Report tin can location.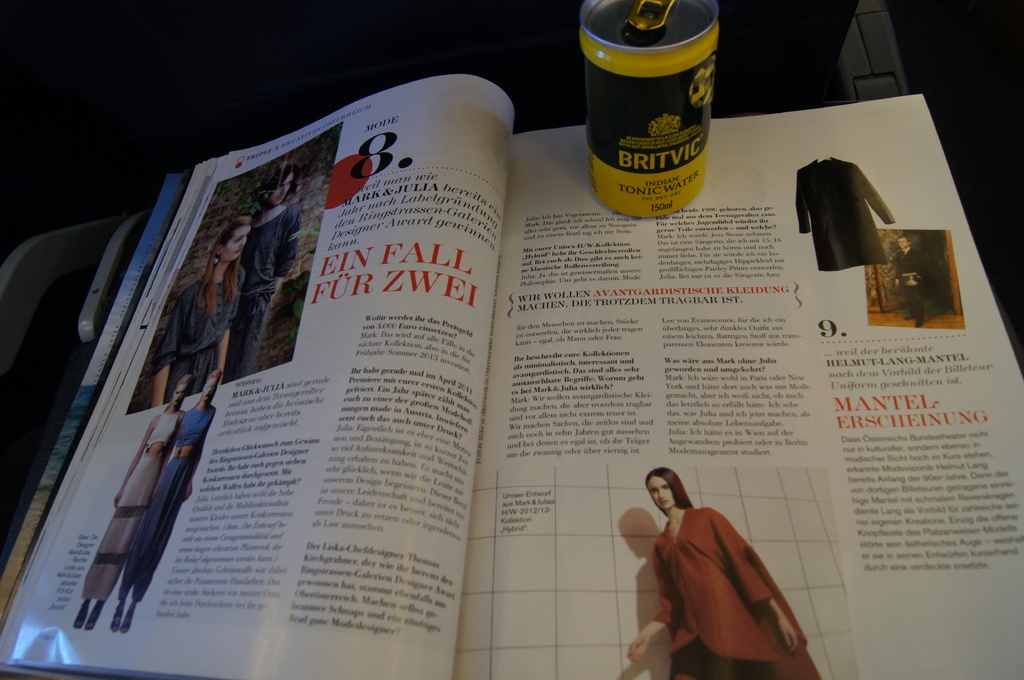
Report: {"left": 578, "top": 0, "right": 722, "bottom": 218}.
